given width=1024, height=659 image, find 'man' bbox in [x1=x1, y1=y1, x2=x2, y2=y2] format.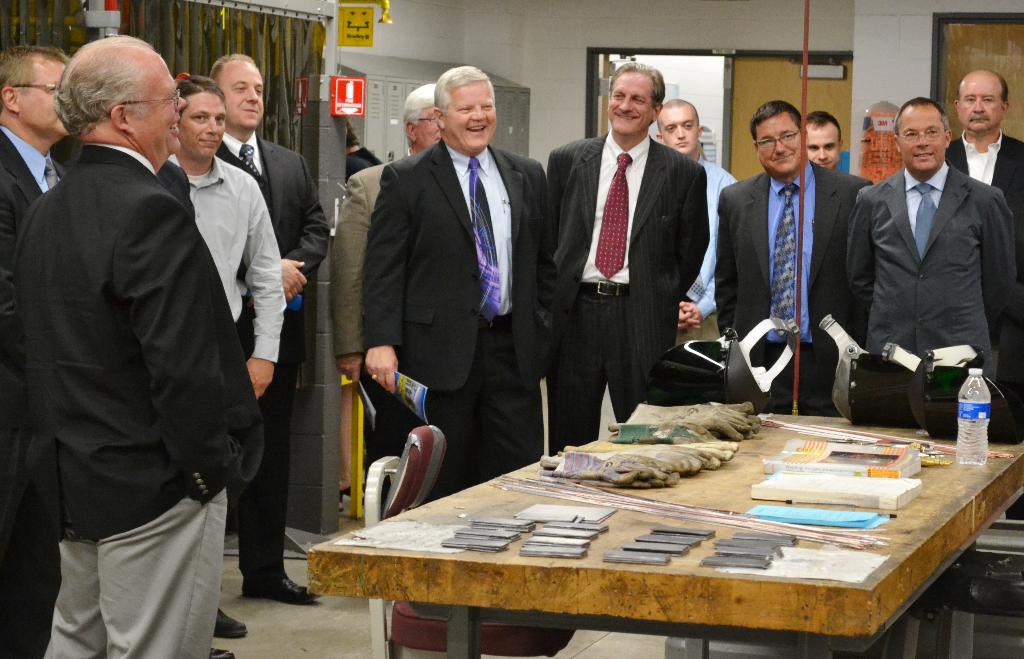
[x1=950, y1=67, x2=1023, y2=213].
